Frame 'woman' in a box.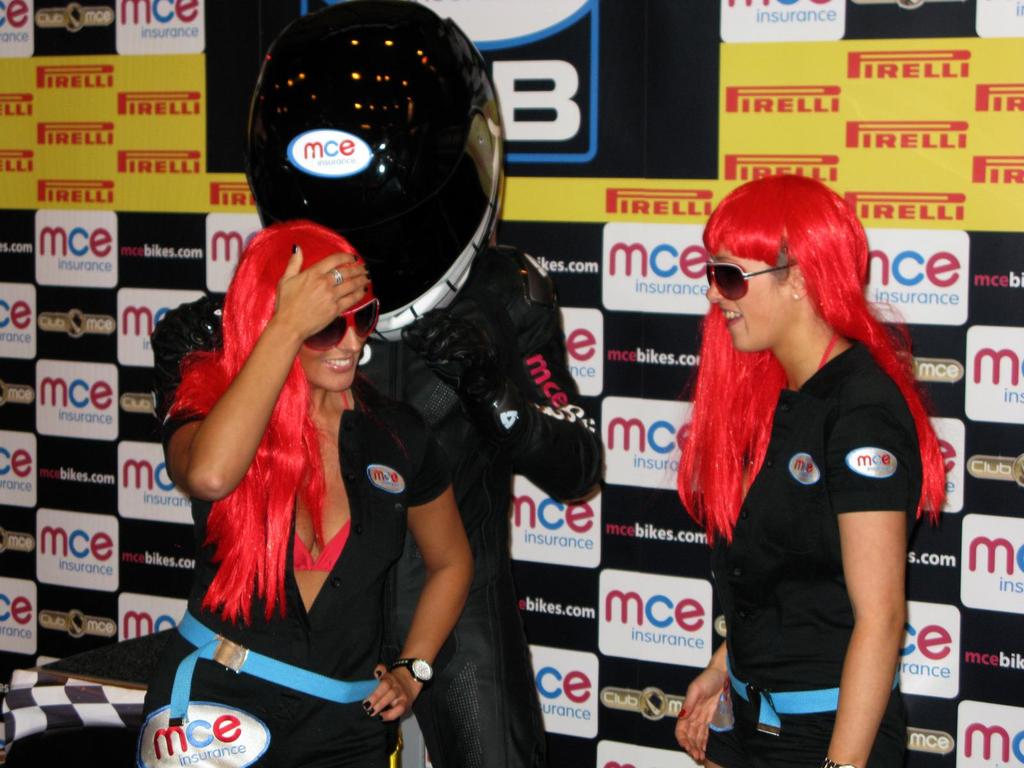
crop(129, 220, 483, 767).
